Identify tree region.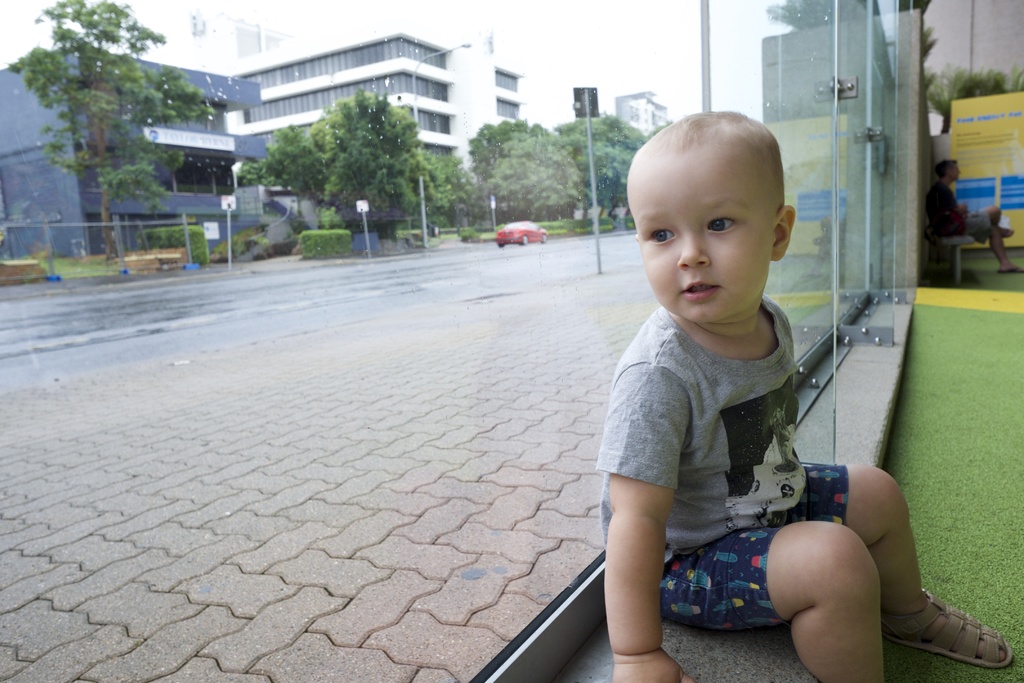
Region: crop(458, 119, 577, 236).
